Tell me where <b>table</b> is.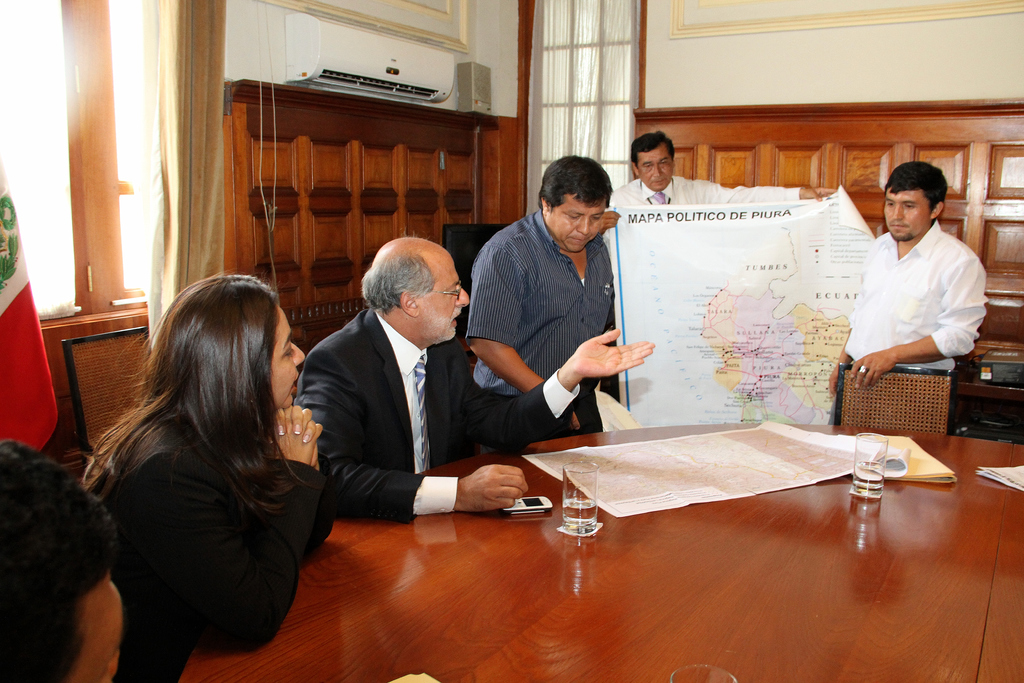
<b>table</b> is at <bbox>209, 416, 993, 681</bbox>.
